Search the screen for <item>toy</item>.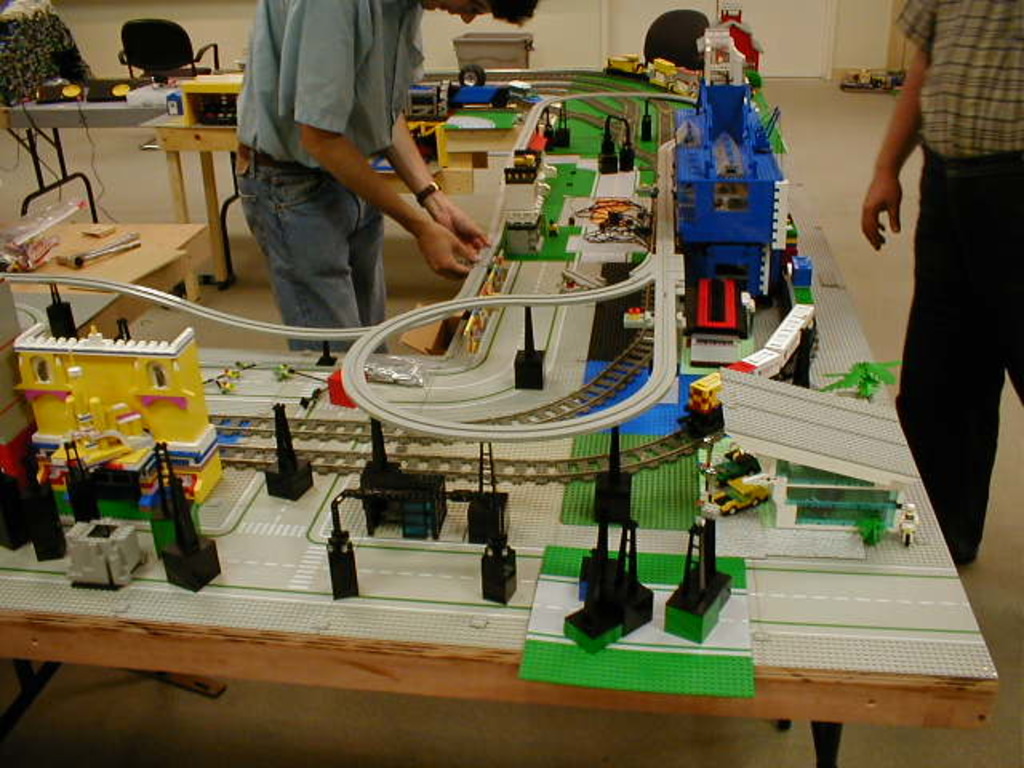
Found at (left=64, top=518, right=144, bottom=592).
